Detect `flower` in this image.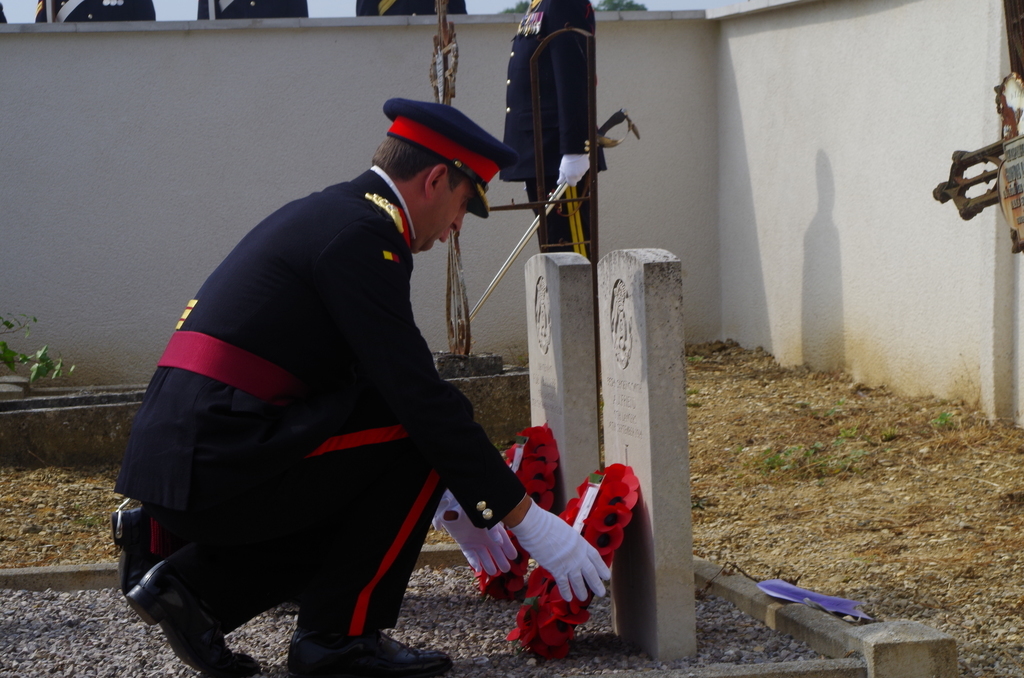
Detection: (left=592, top=503, right=631, bottom=532).
